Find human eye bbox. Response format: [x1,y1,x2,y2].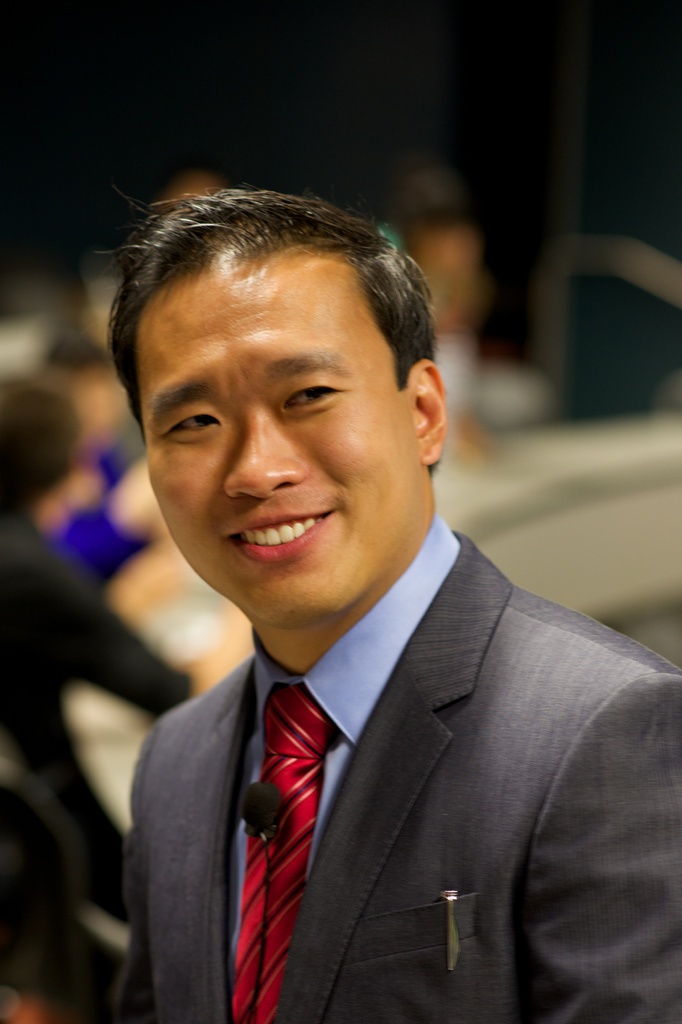
[274,382,344,417].
